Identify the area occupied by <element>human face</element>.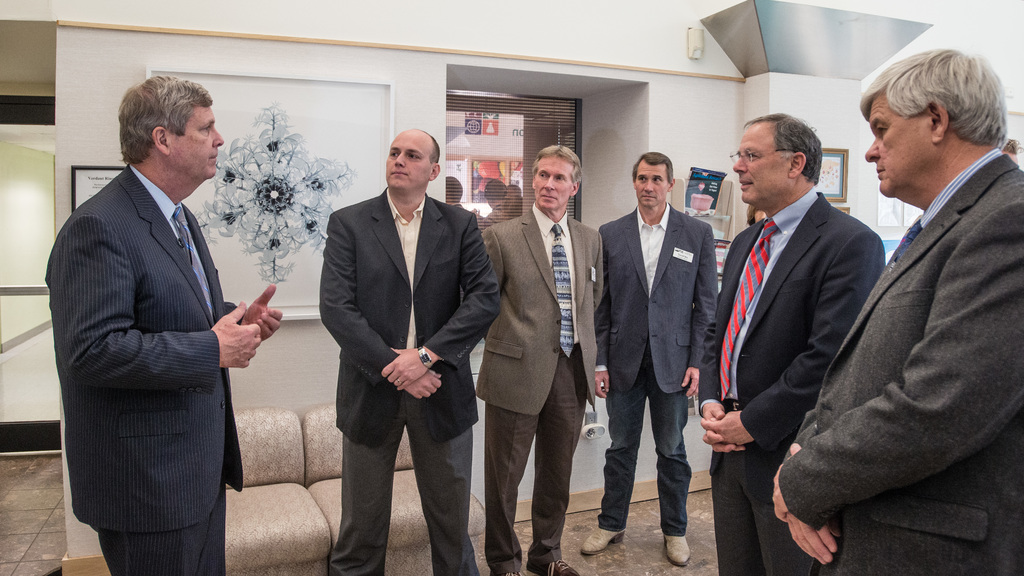
Area: 629,149,669,205.
